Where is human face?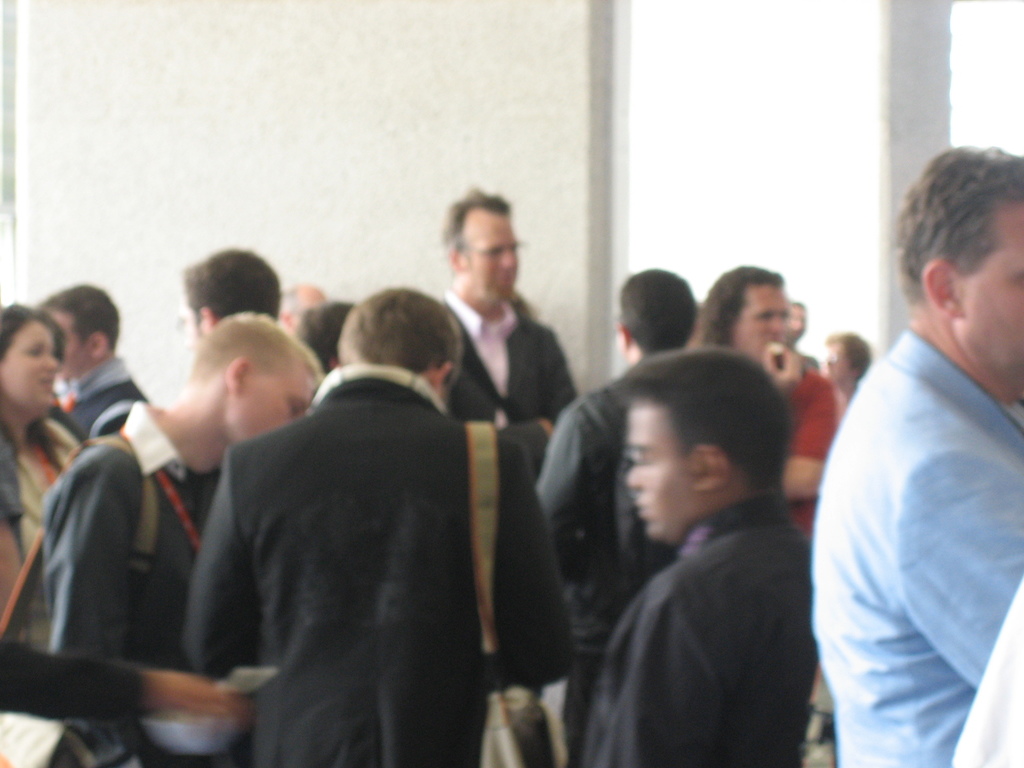
pyautogui.locateOnScreen(227, 363, 316, 444).
